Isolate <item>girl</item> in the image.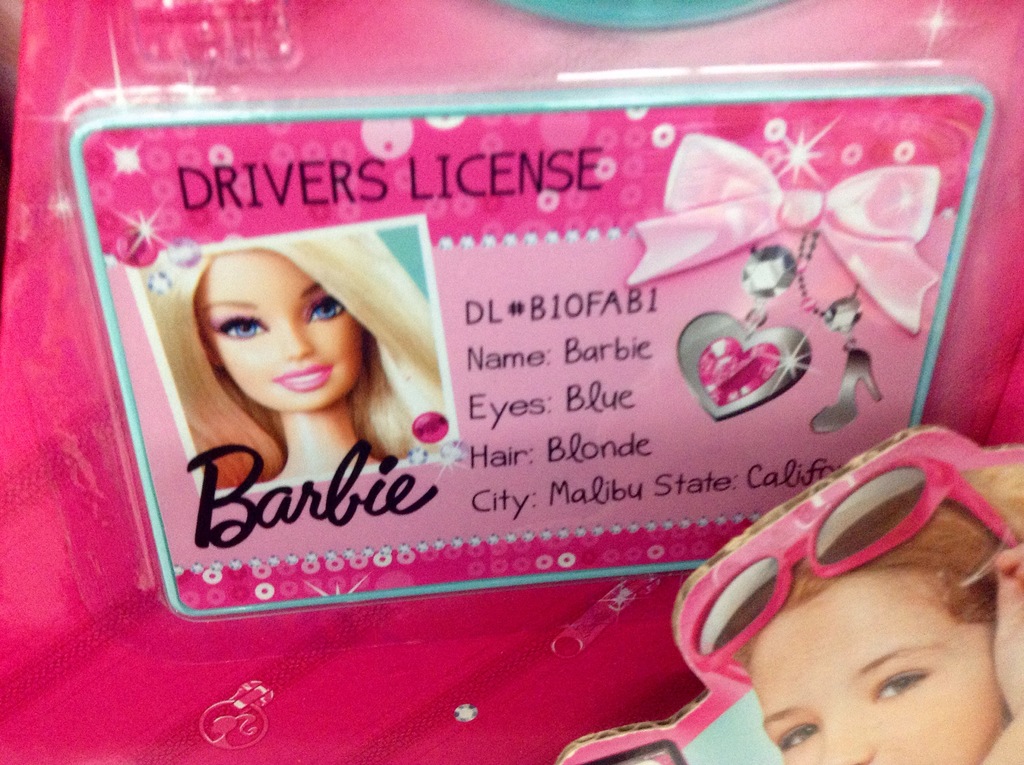
Isolated region: bbox(734, 431, 1023, 764).
